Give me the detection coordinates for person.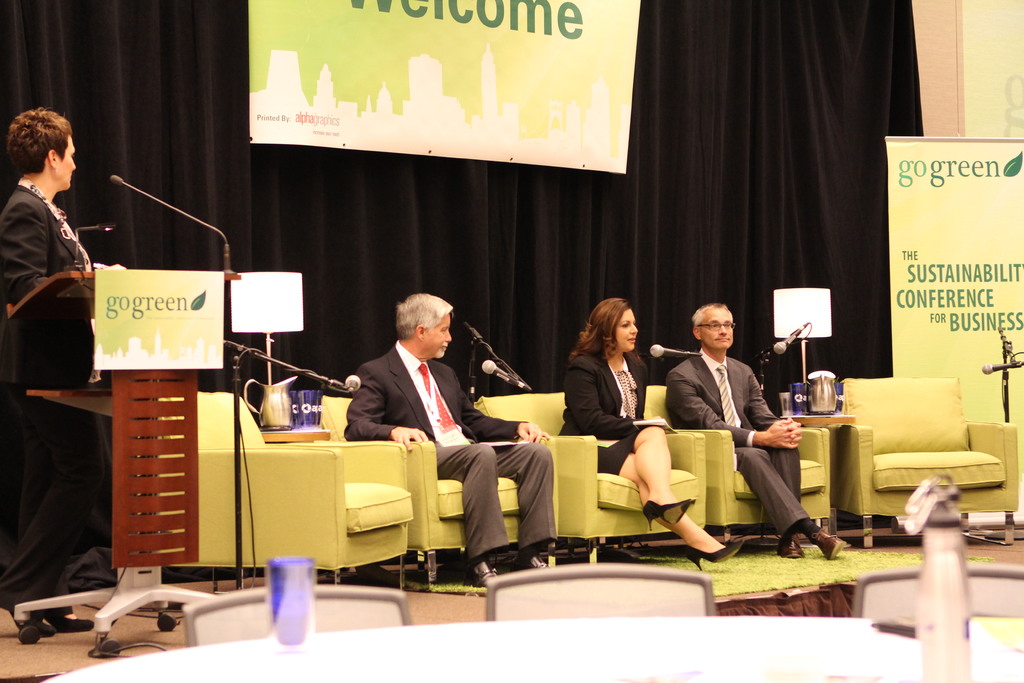
339, 288, 561, 591.
